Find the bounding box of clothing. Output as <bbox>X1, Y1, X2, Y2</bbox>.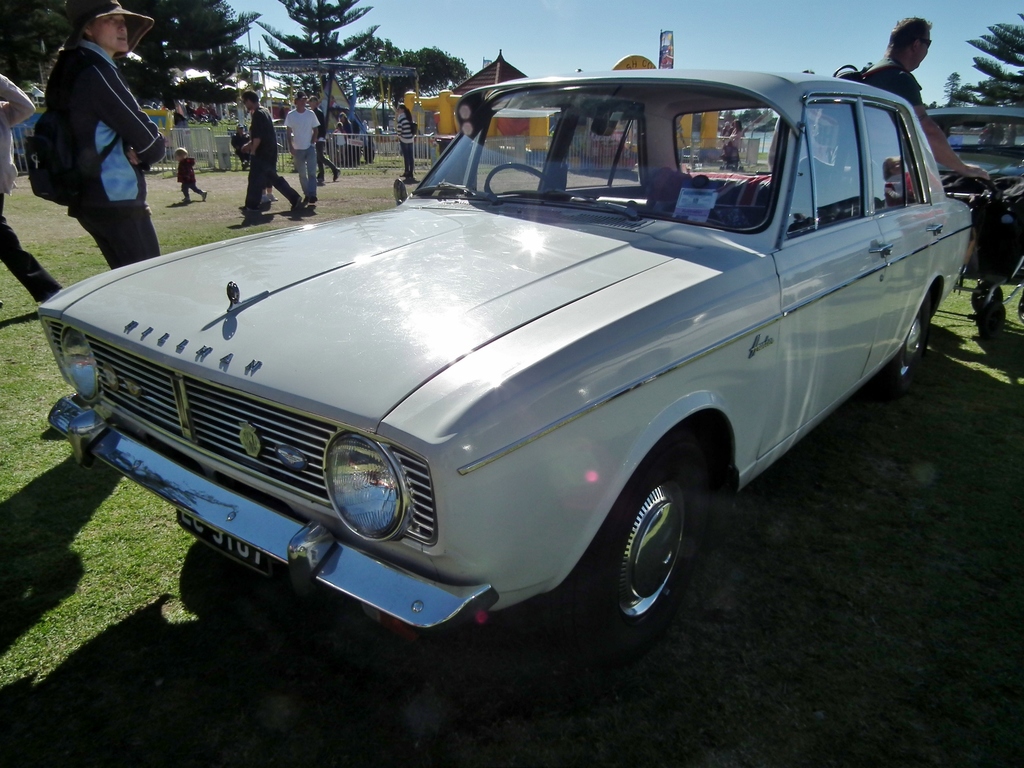
<bbox>31, 7, 159, 267</bbox>.
